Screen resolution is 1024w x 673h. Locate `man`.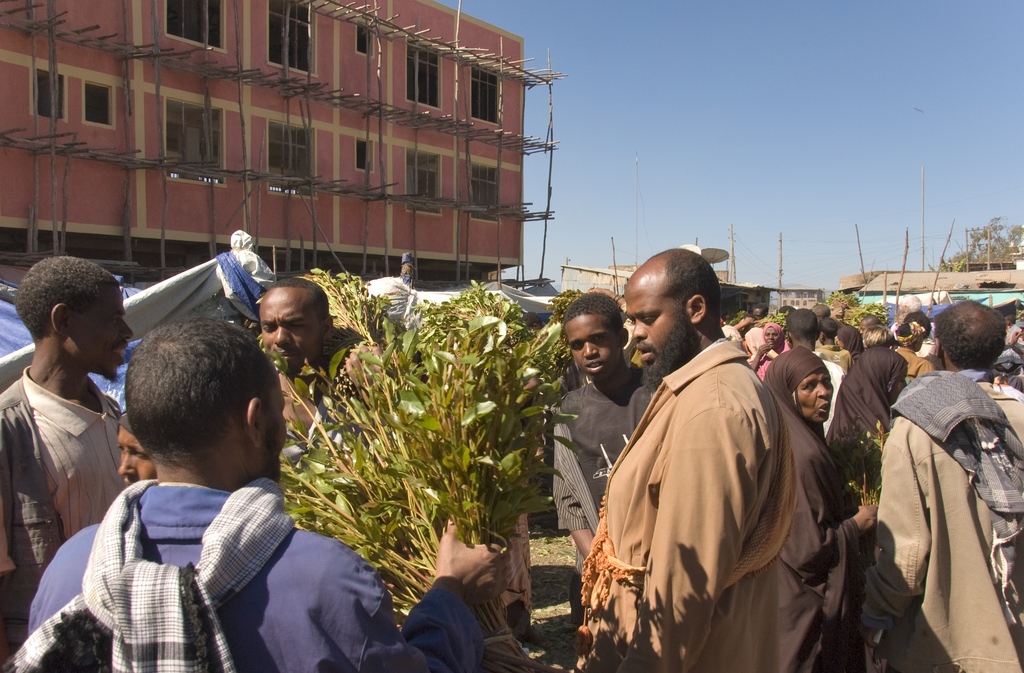
862 290 1023 672.
